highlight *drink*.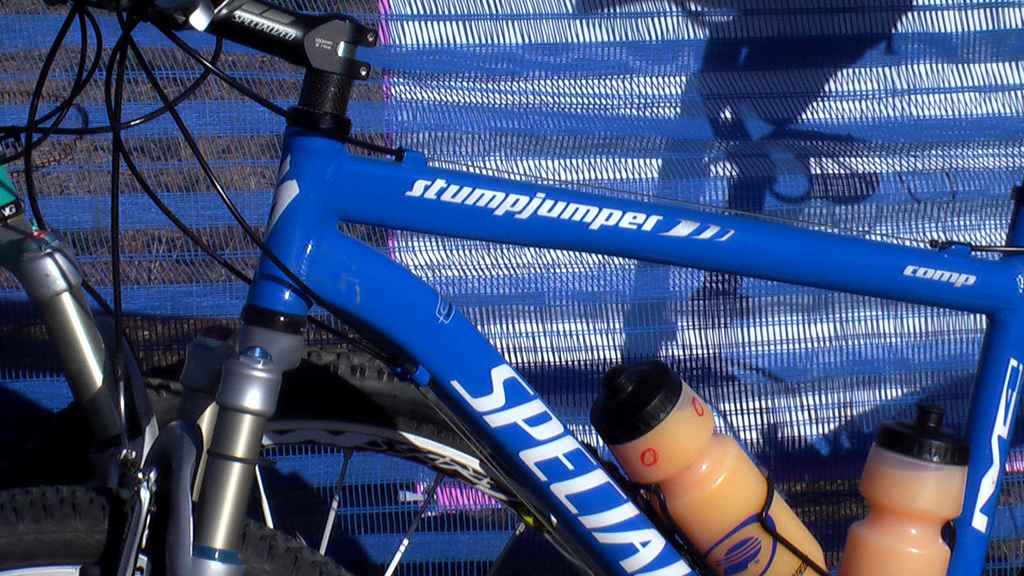
Highlighted region: (left=842, top=467, right=969, bottom=575).
